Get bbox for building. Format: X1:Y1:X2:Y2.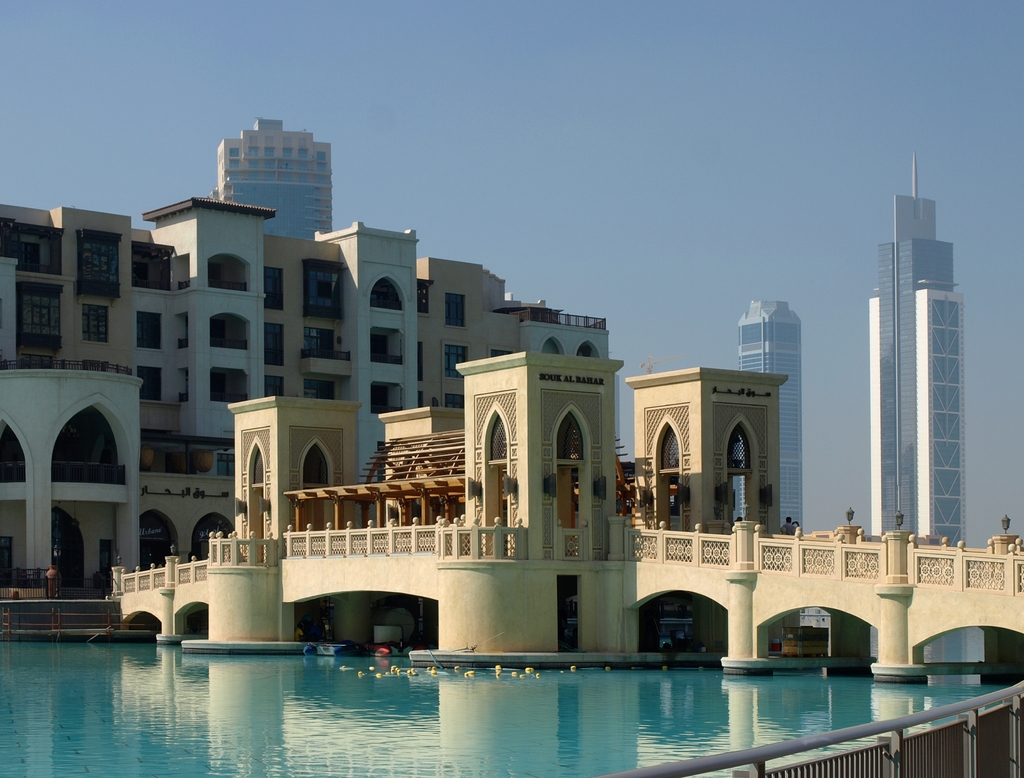
739:295:802:647.
